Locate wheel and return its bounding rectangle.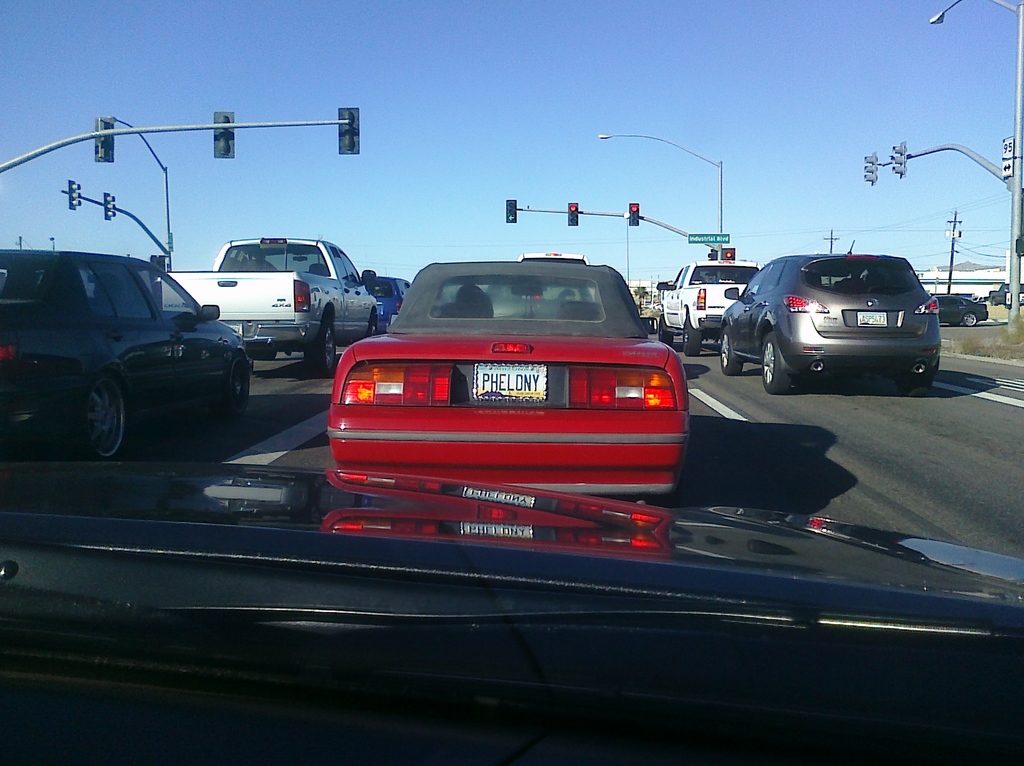
<region>369, 321, 376, 343</region>.
